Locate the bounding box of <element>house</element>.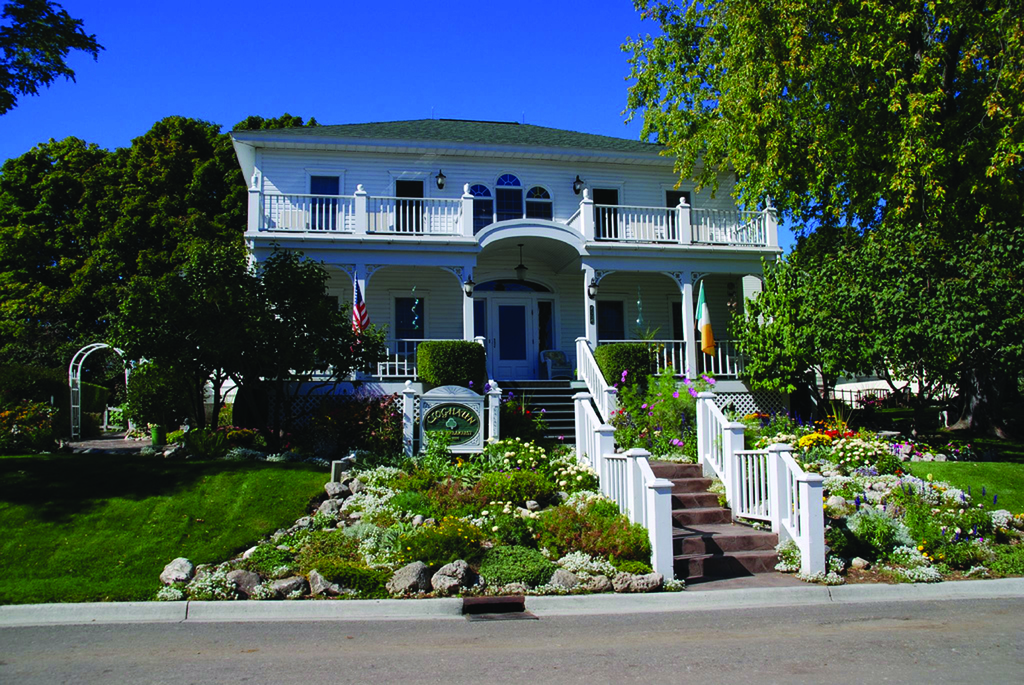
Bounding box: bbox=(221, 120, 832, 597).
